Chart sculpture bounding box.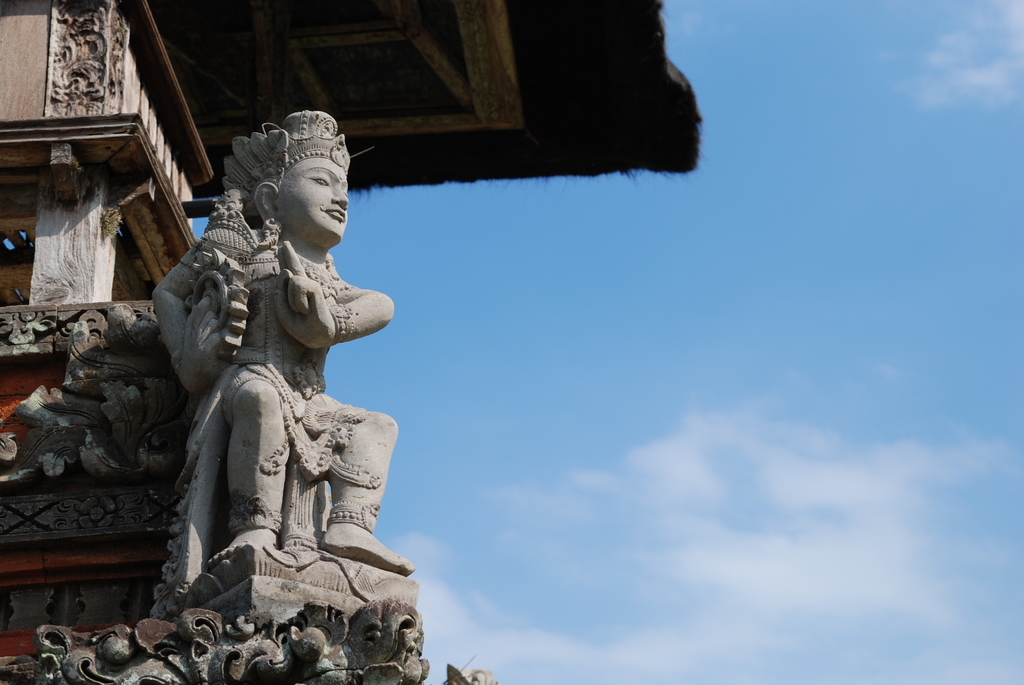
Charted: <box>116,120,403,636</box>.
